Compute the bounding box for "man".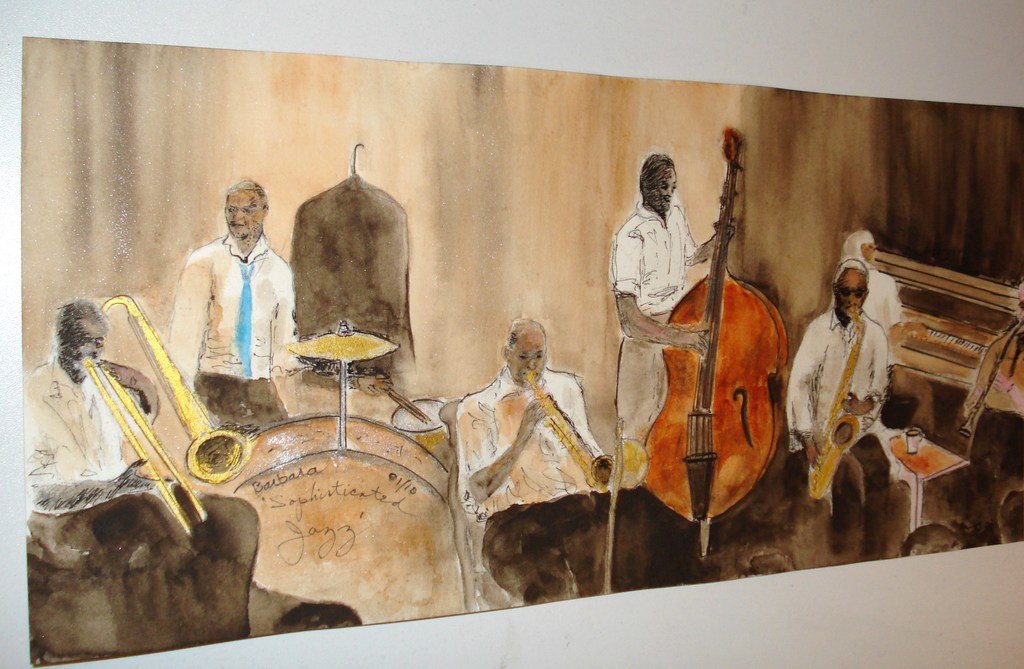
bbox=(178, 180, 288, 430).
